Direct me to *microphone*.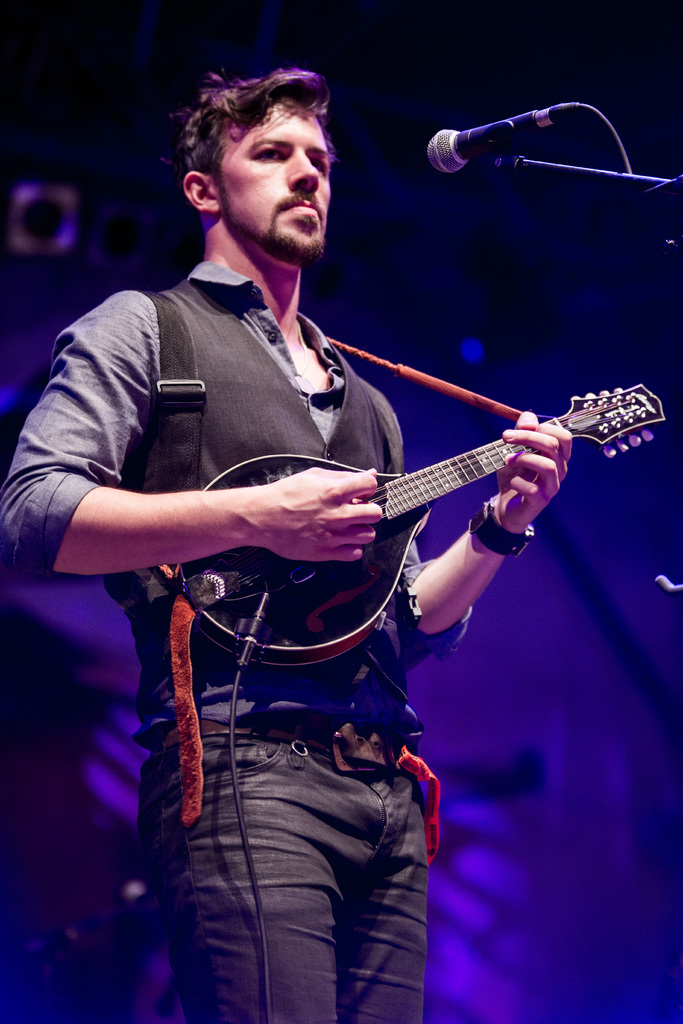
Direction: 395 90 664 200.
